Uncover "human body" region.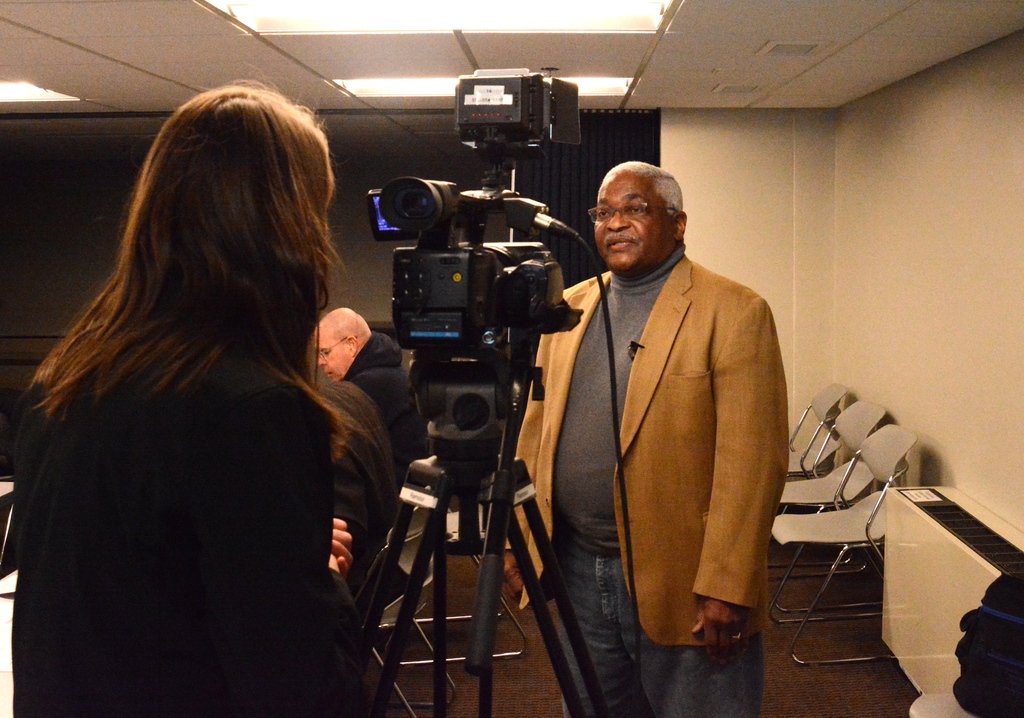
Uncovered: <bbox>18, 55, 383, 717</bbox>.
